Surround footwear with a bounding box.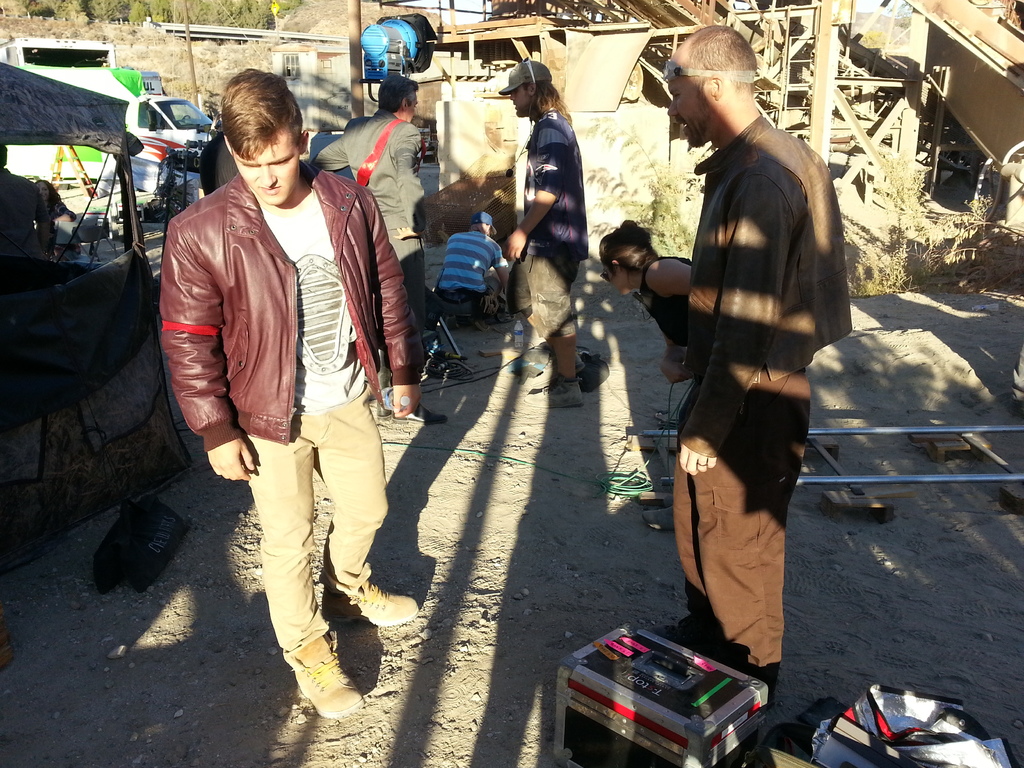
(x1=523, y1=349, x2=586, y2=392).
